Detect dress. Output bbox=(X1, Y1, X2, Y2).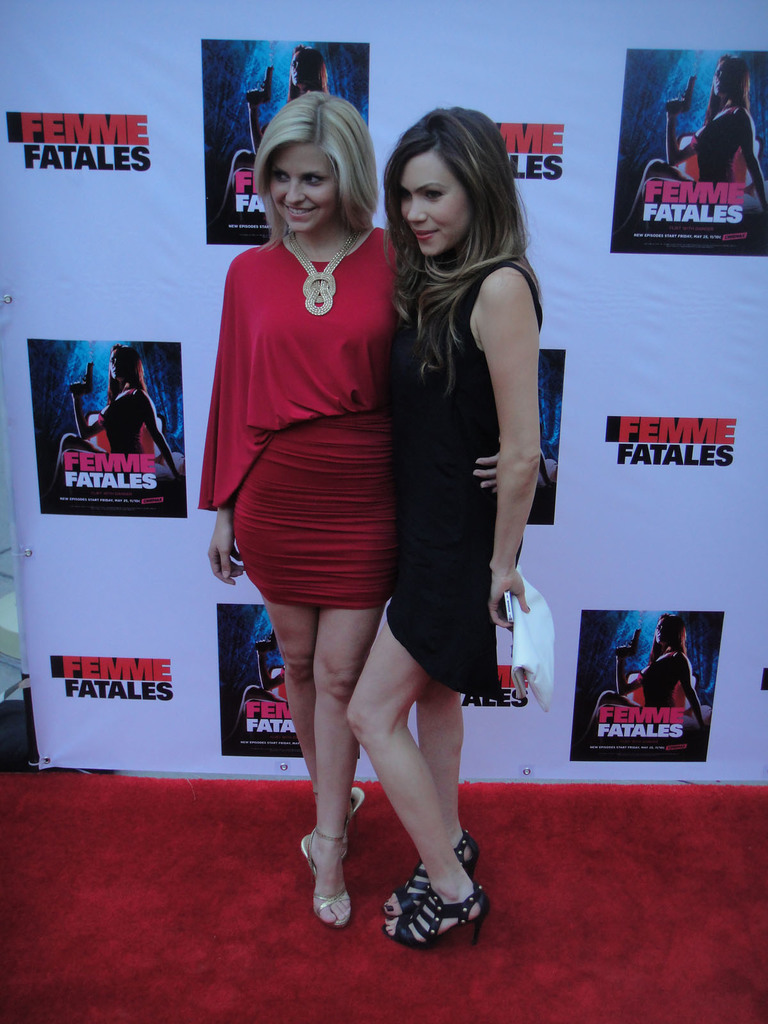
bbox=(381, 257, 544, 694).
